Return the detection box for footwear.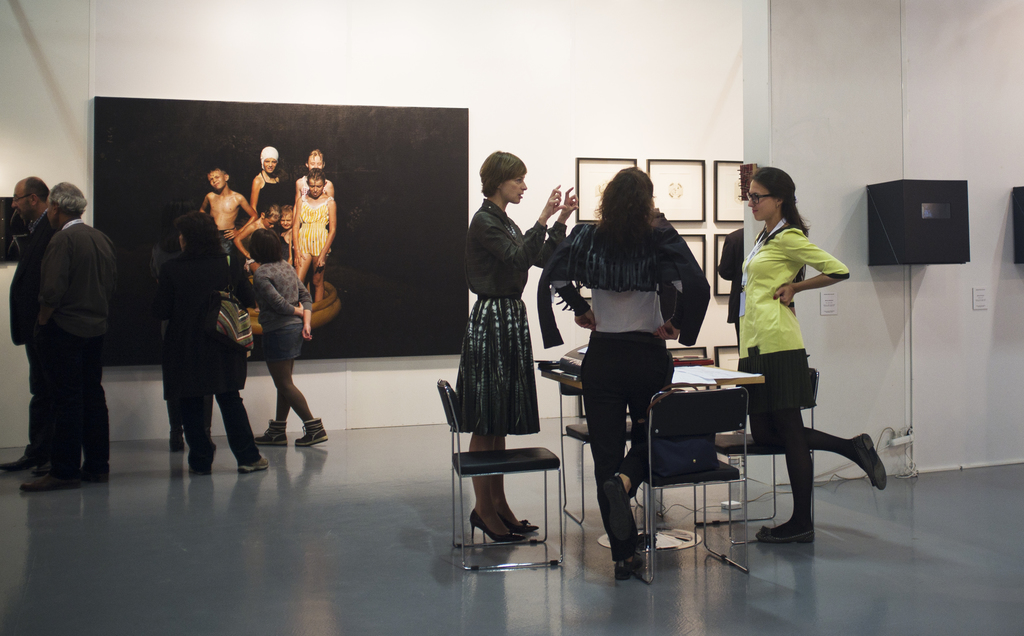
l=296, t=418, r=327, b=448.
